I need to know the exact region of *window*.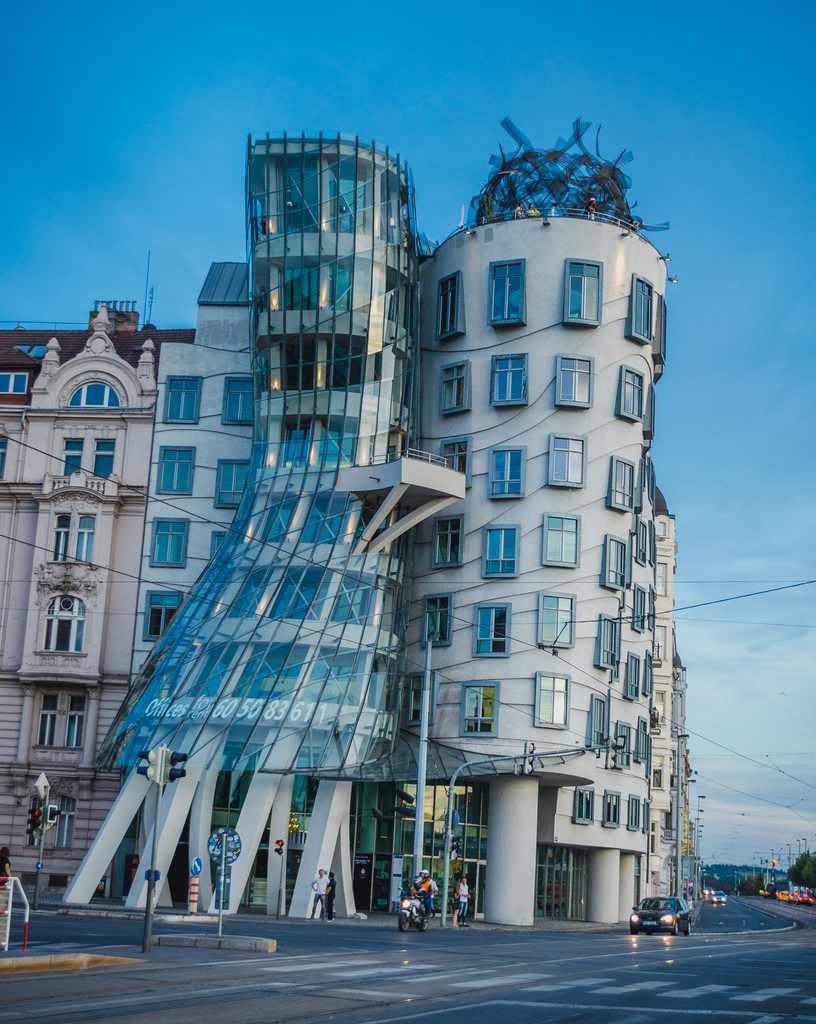
Region: (x1=208, y1=529, x2=227, y2=557).
